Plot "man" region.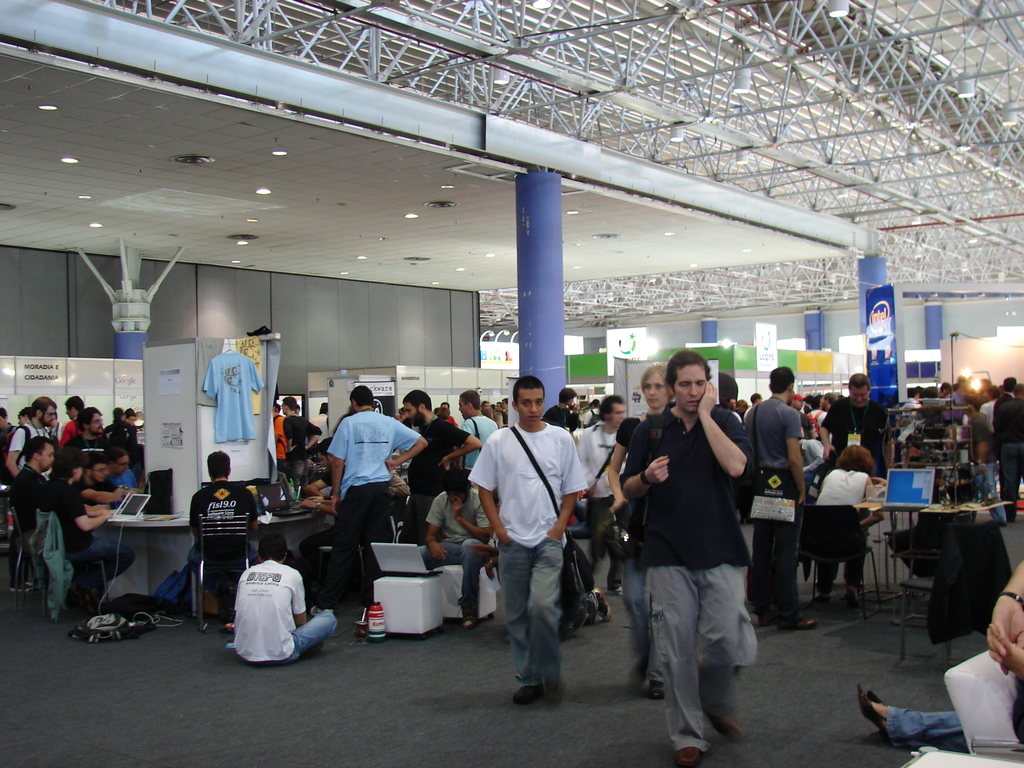
Plotted at (left=466, top=378, right=593, bottom=713).
